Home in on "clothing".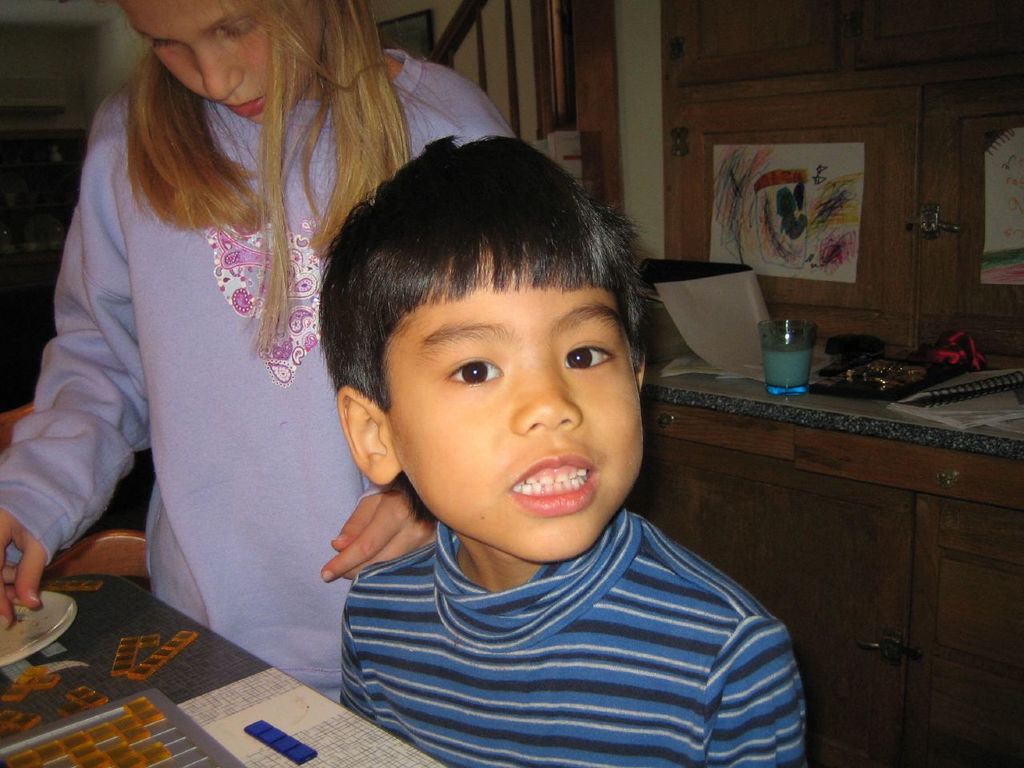
Homed in at bbox(279, 442, 829, 759).
